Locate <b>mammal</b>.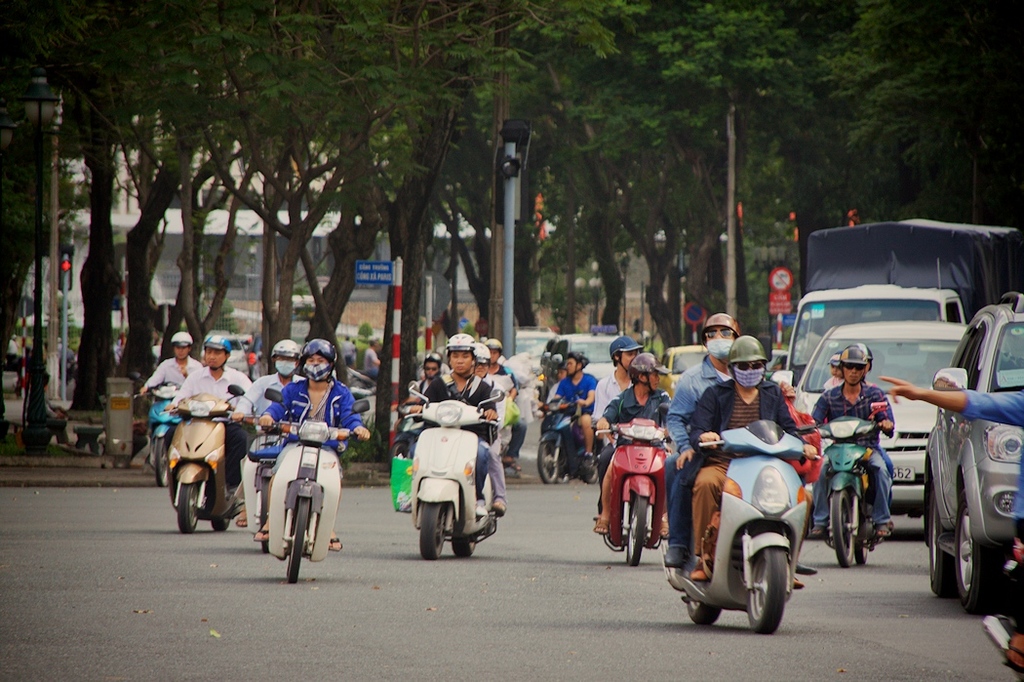
Bounding box: Rect(543, 350, 589, 465).
